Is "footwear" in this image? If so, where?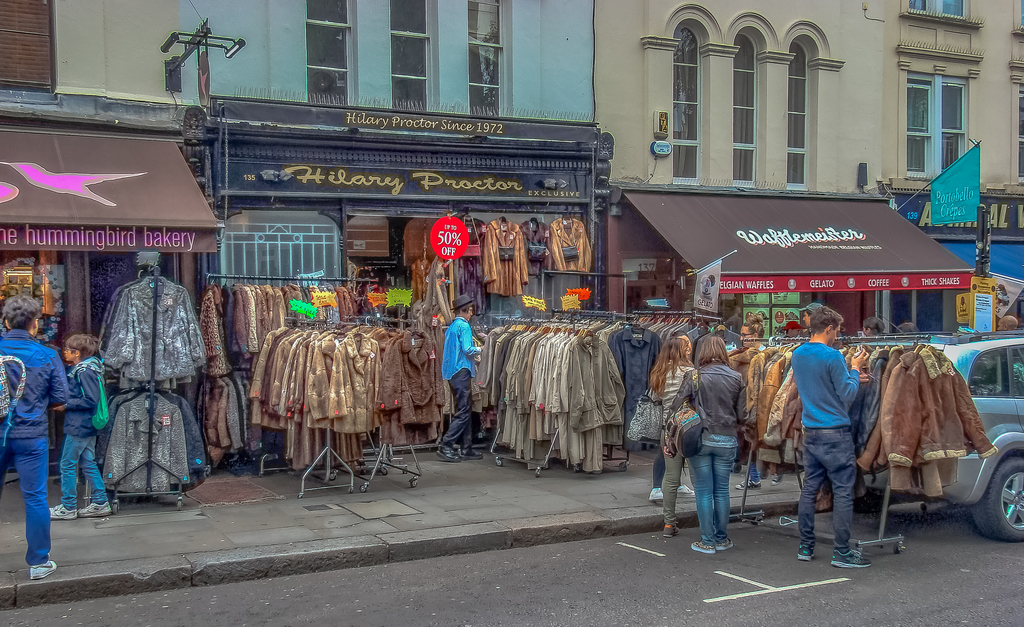
Yes, at <box>661,525,681,539</box>.
